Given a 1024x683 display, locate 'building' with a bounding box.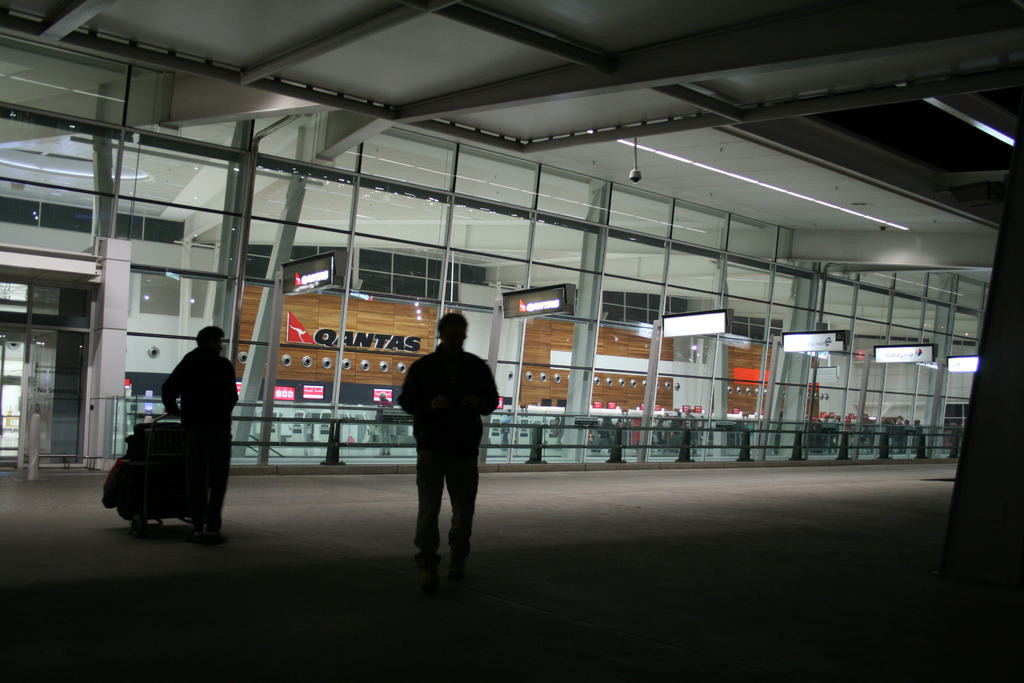
Located: (0,0,1023,682).
